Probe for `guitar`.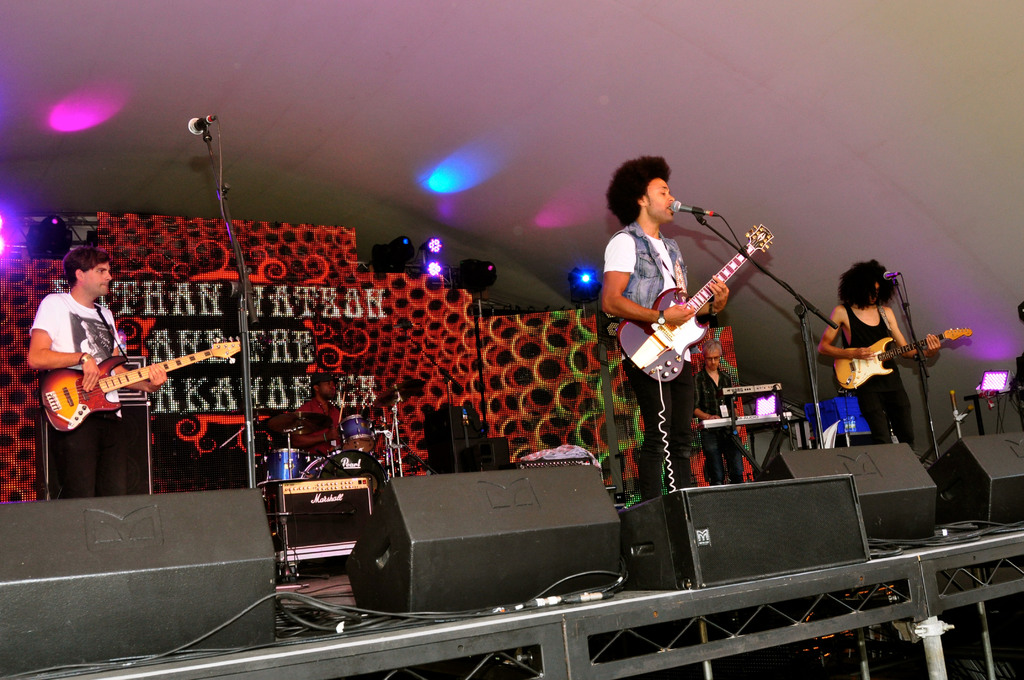
Probe result: BBox(835, 323, 975, 395).
